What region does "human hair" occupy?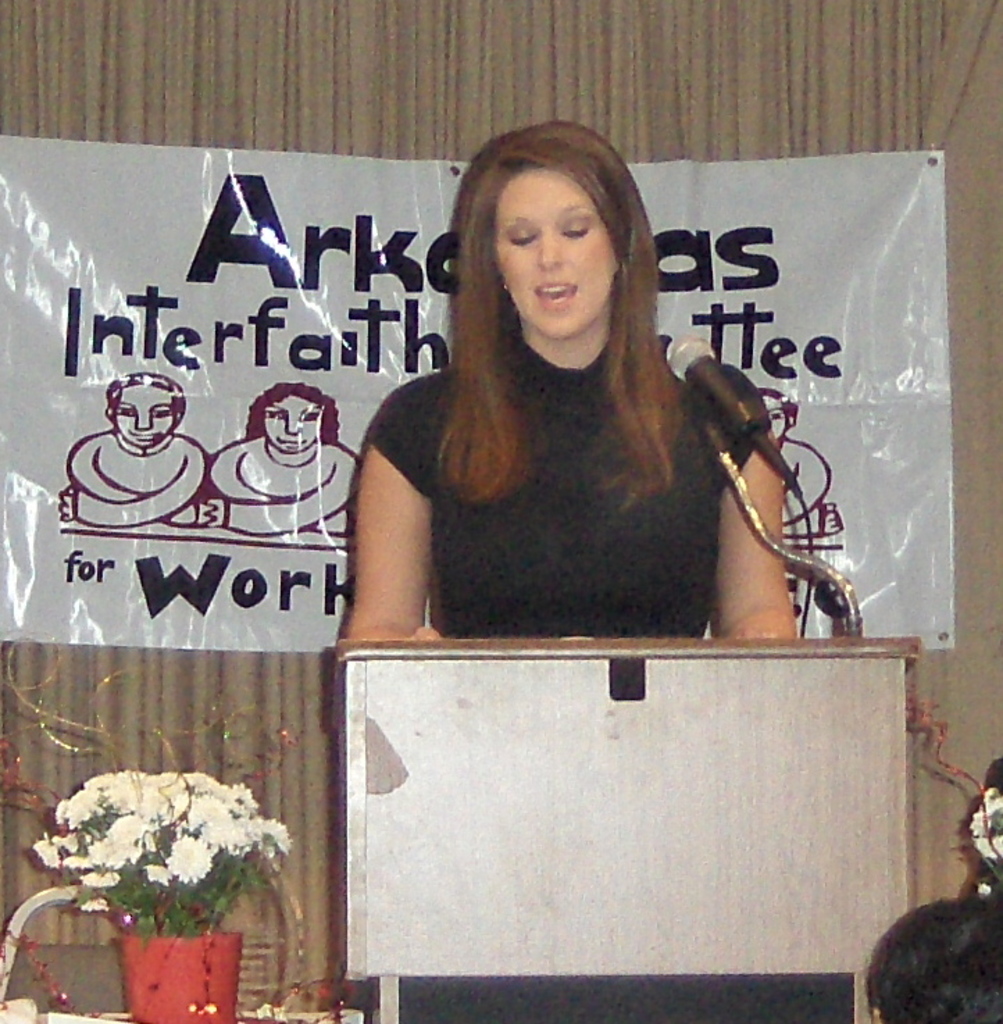
420/128/718/495.
